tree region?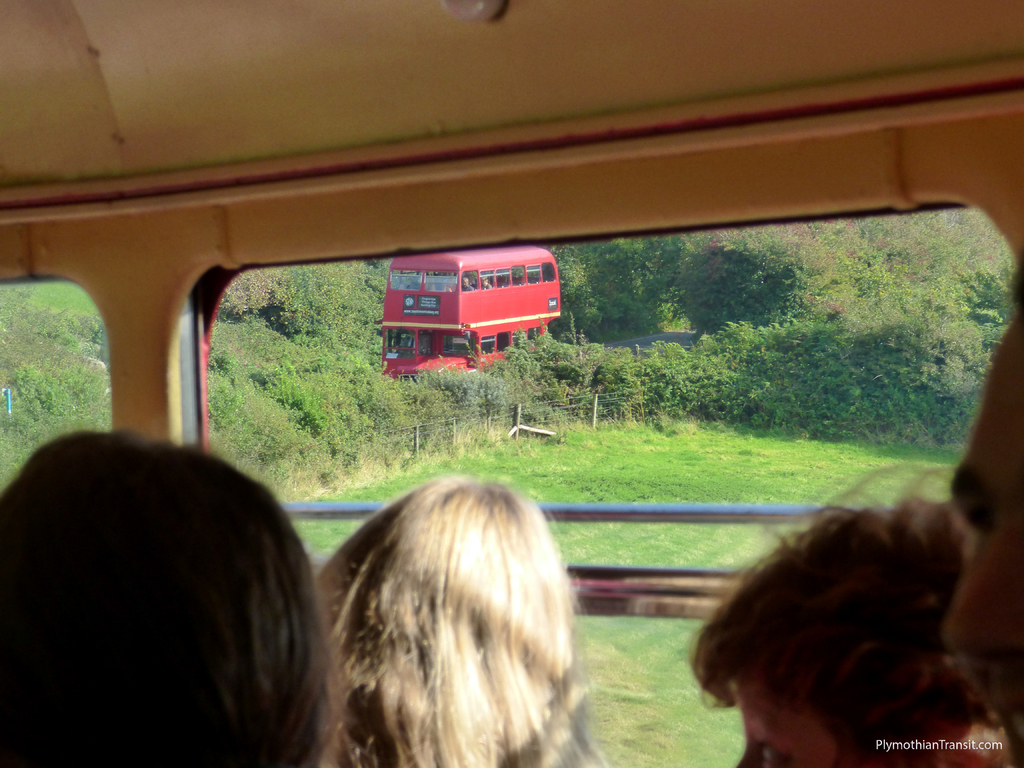
(left=668, top=218, right=815, bottom=339)
